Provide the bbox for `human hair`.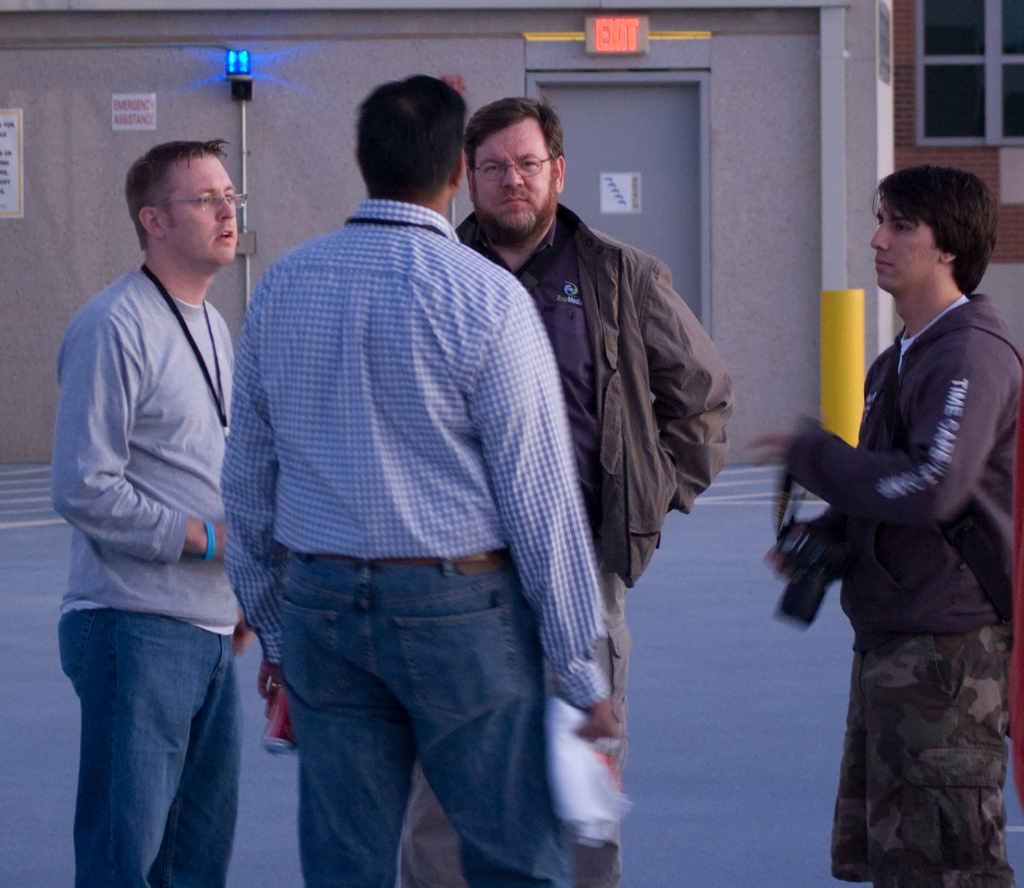
(859,158,994,326).
